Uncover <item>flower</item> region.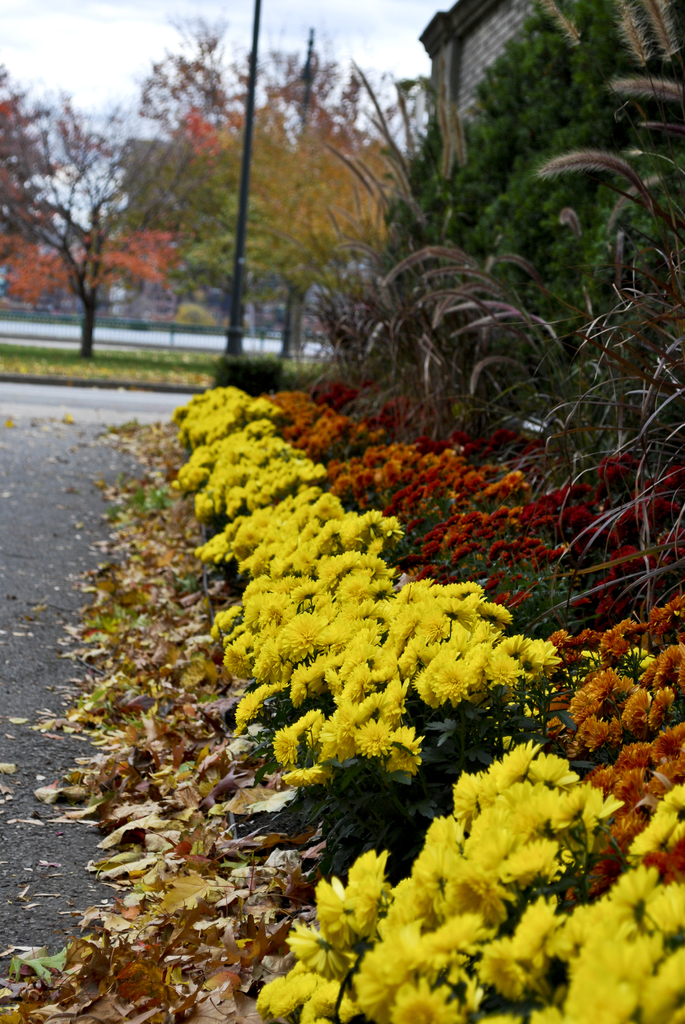
Uncovered: region(276, 615, 325, 664).
